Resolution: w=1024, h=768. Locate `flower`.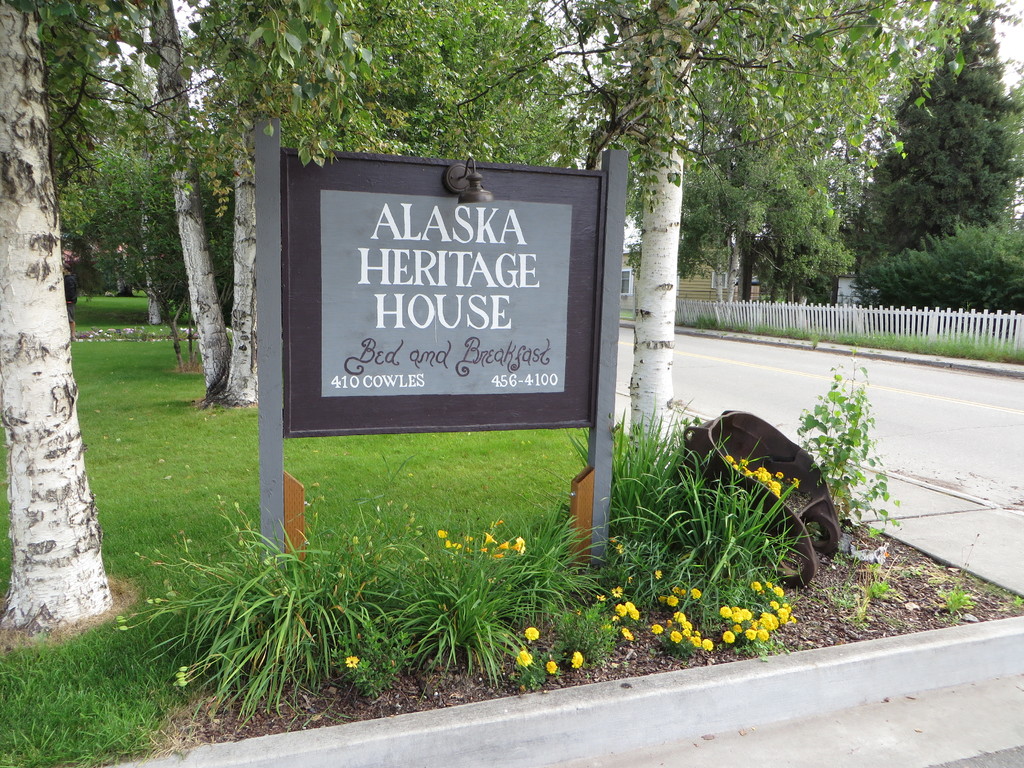
(525, 626, 538, 643).
